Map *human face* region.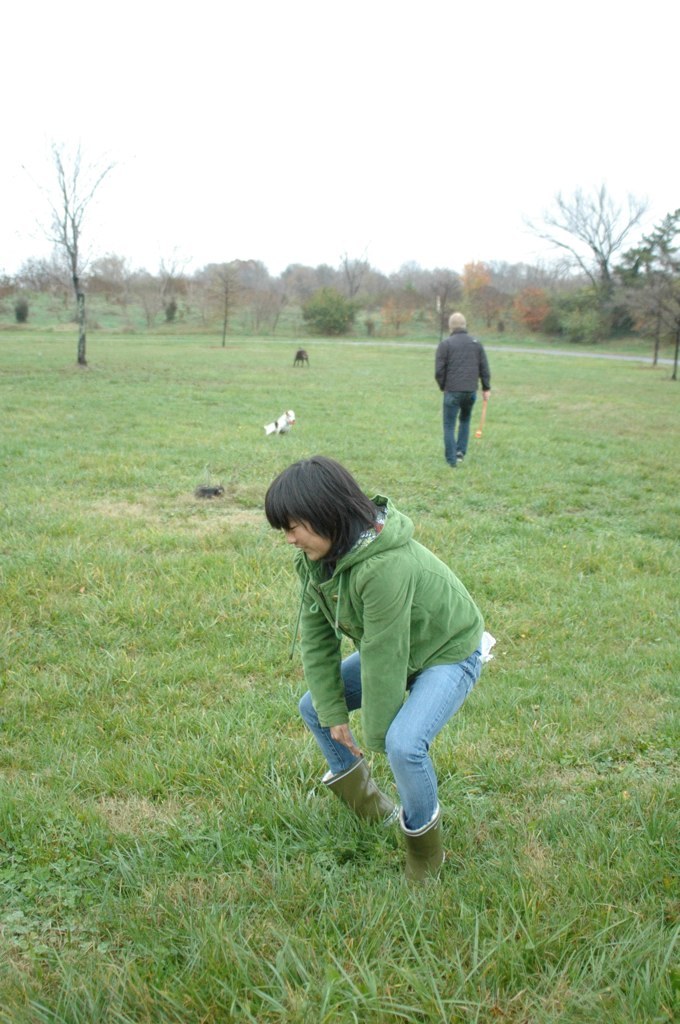
Mapped to 284,517,334,564.
